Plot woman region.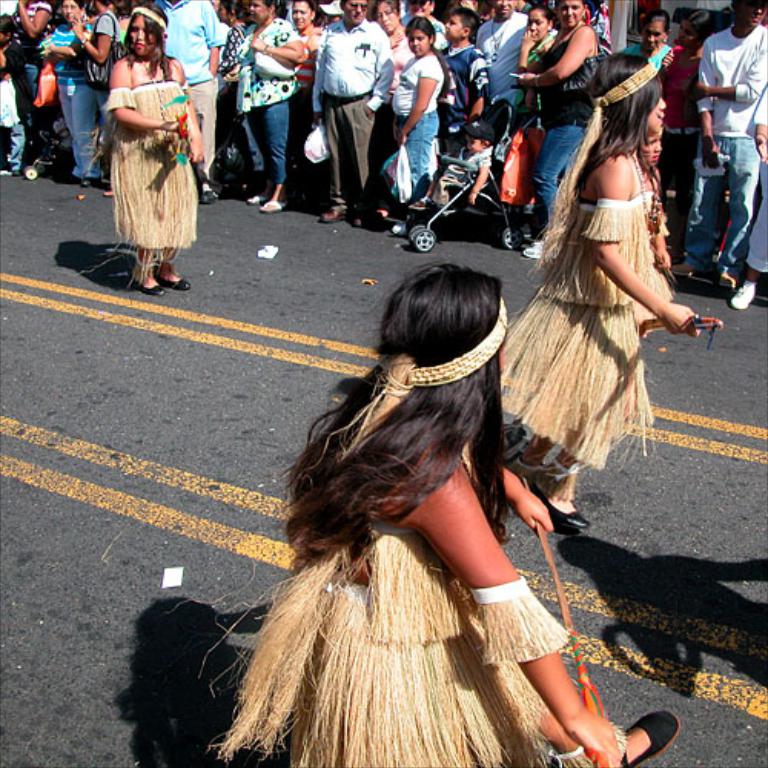
Plotted at 656, 5, 725, 260.
